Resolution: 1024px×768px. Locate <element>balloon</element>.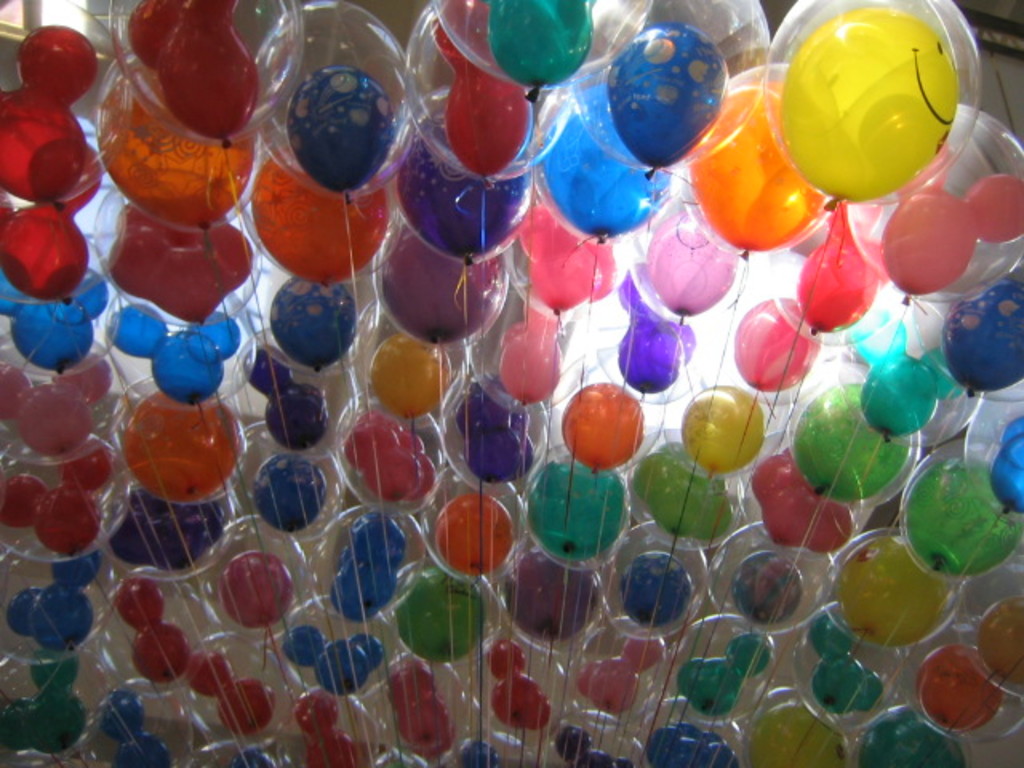
91 466 240 582.
